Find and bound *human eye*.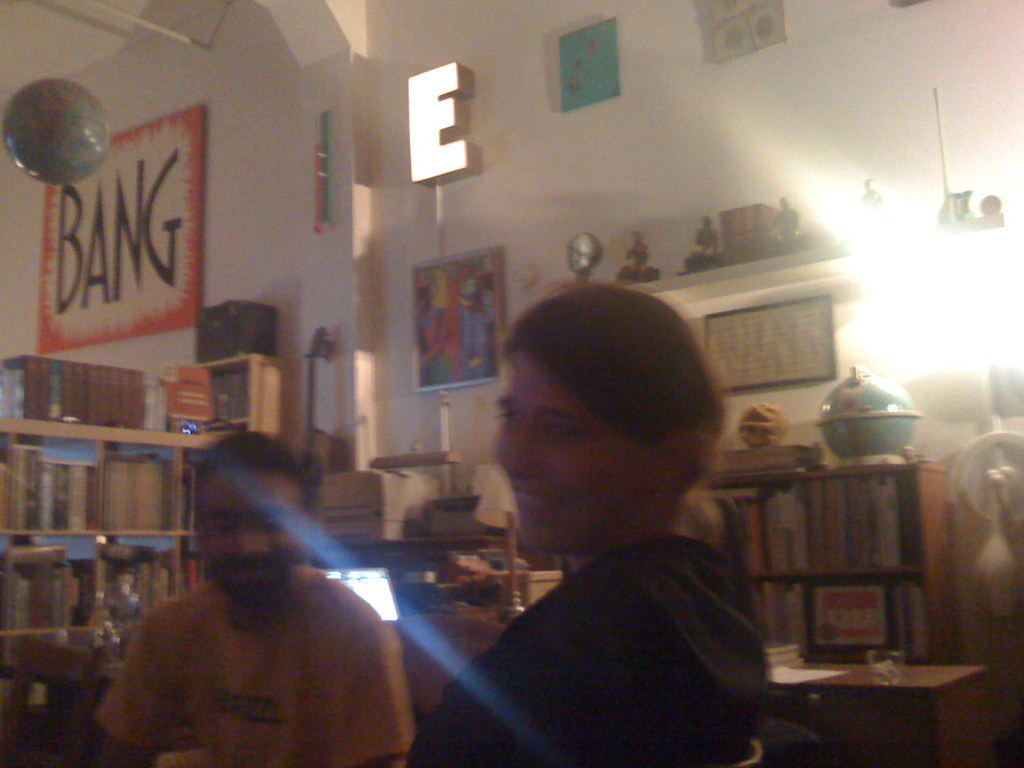
Bound: detection(541, 418, 575, 447).
